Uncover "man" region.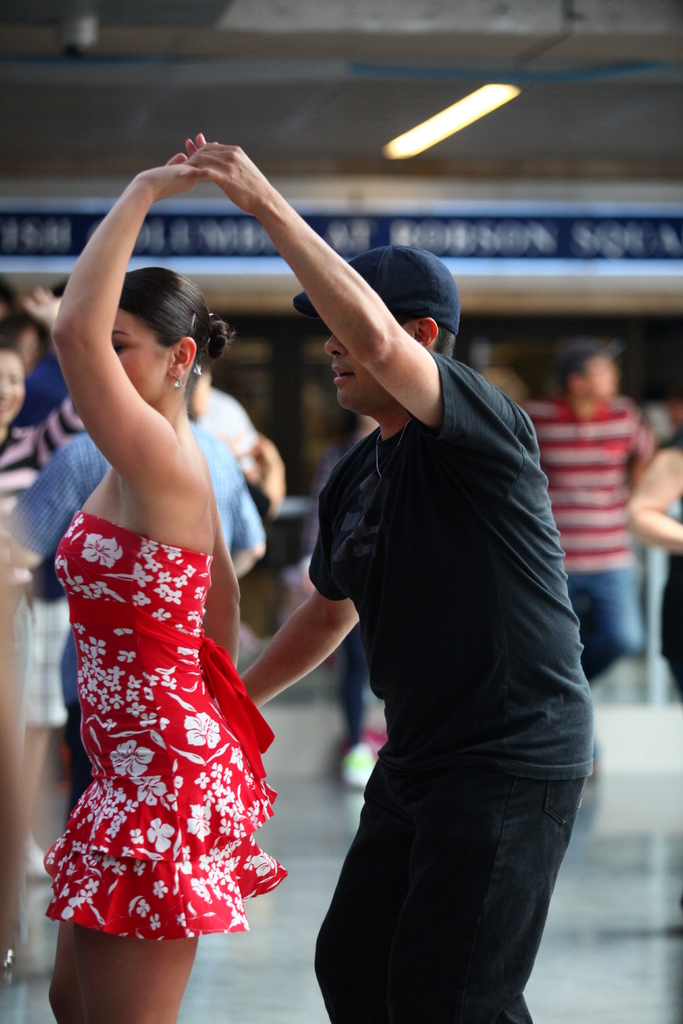
Uncovered: [x1=208, y1=142, x2=604, y2=1023].
